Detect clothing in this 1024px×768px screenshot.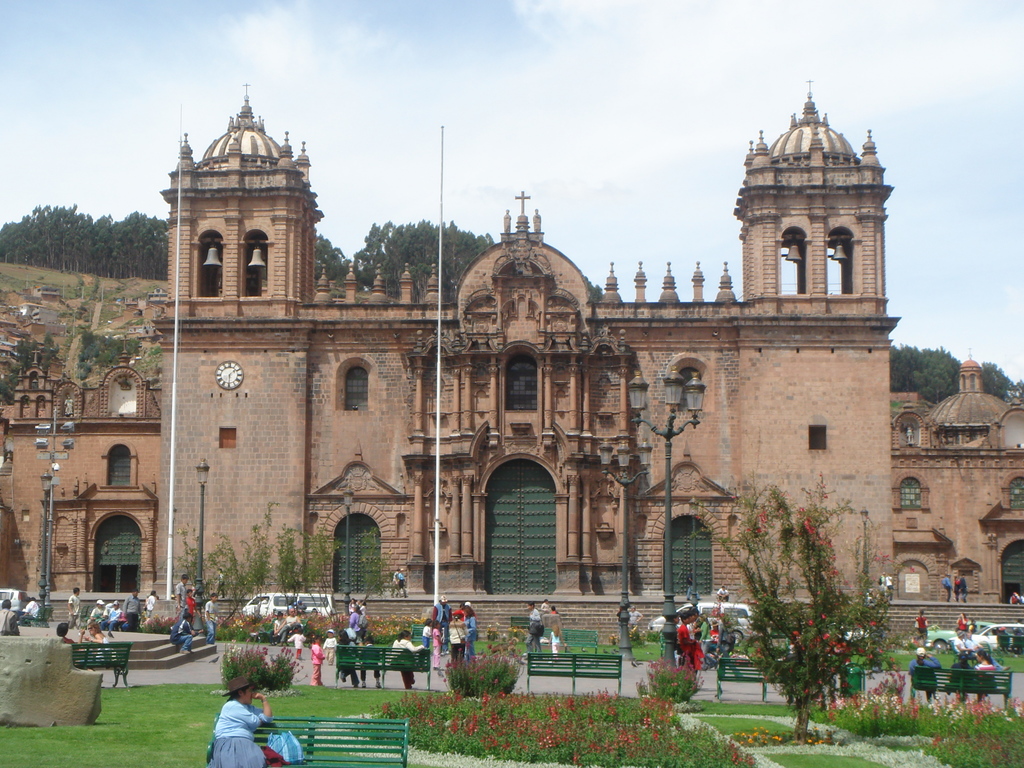
Detection: <box>322,637,339,666</box>.
